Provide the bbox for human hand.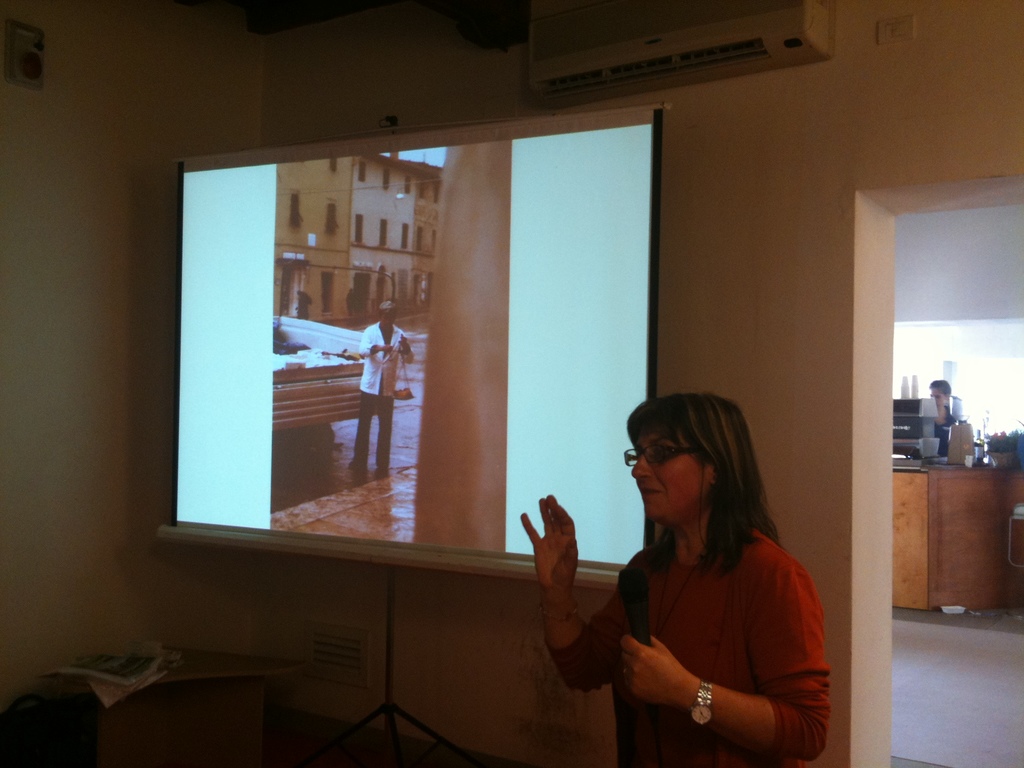
left=527, top=496, right=592, bottom=625.
